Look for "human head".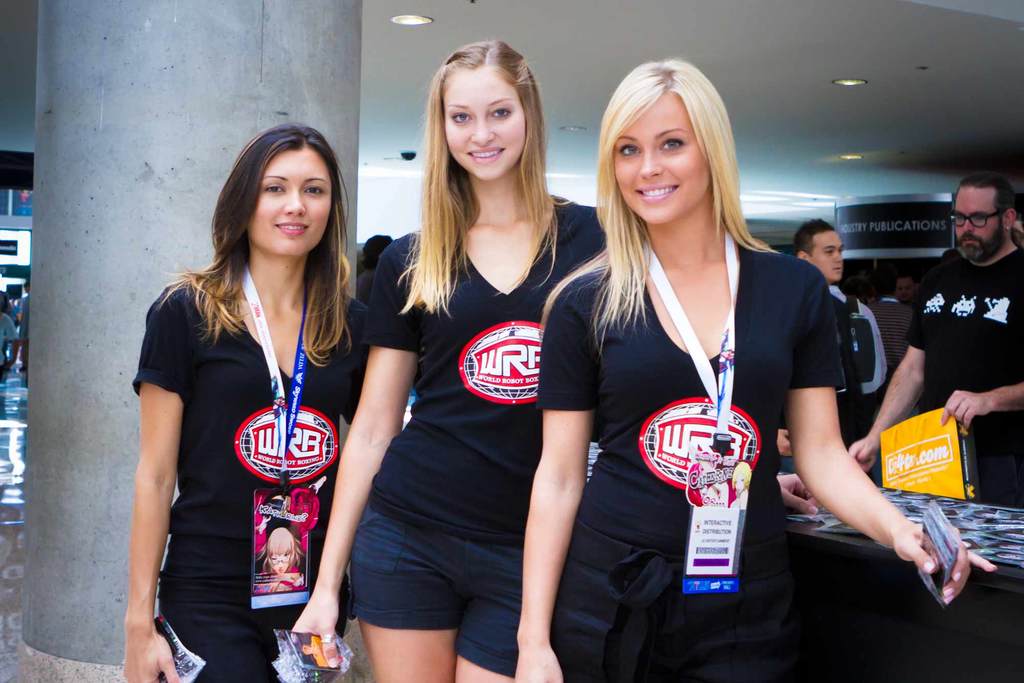
Found: 954/168/1018/264.
